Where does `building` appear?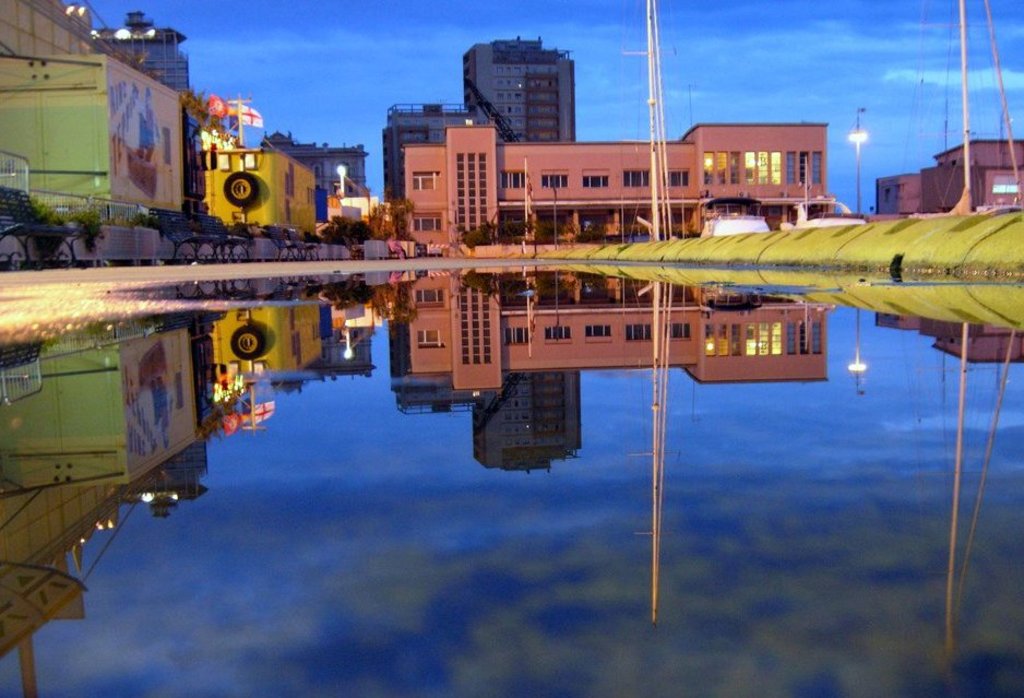
Appears at box=[464, 39, 573, 140].
